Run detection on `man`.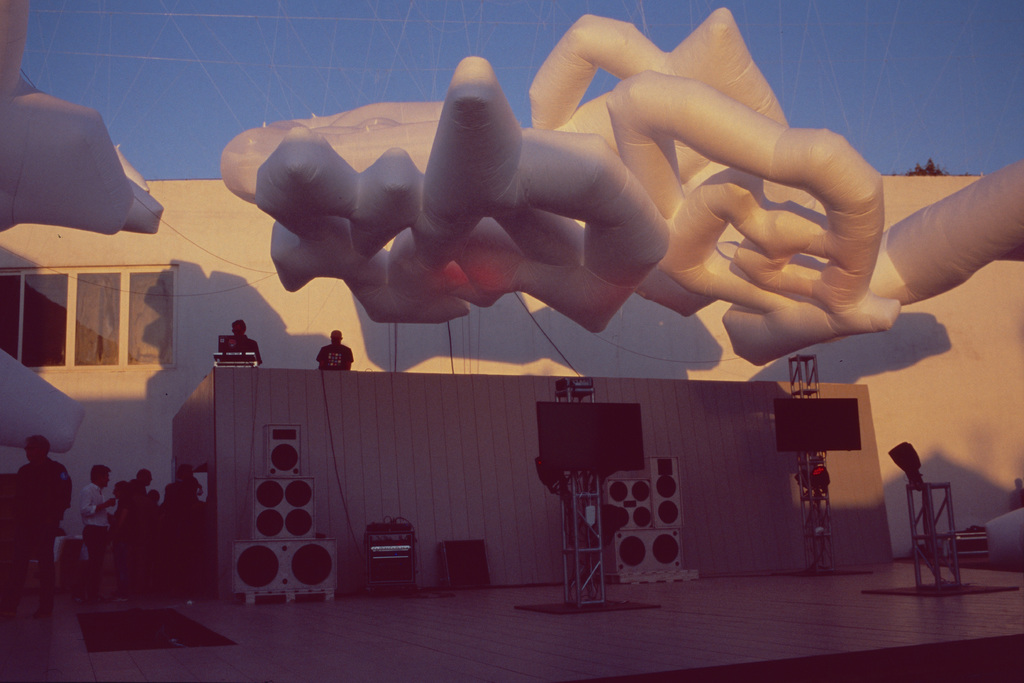
Result: pyautogui.locateOnScreen(130, 470, 148, 514).
